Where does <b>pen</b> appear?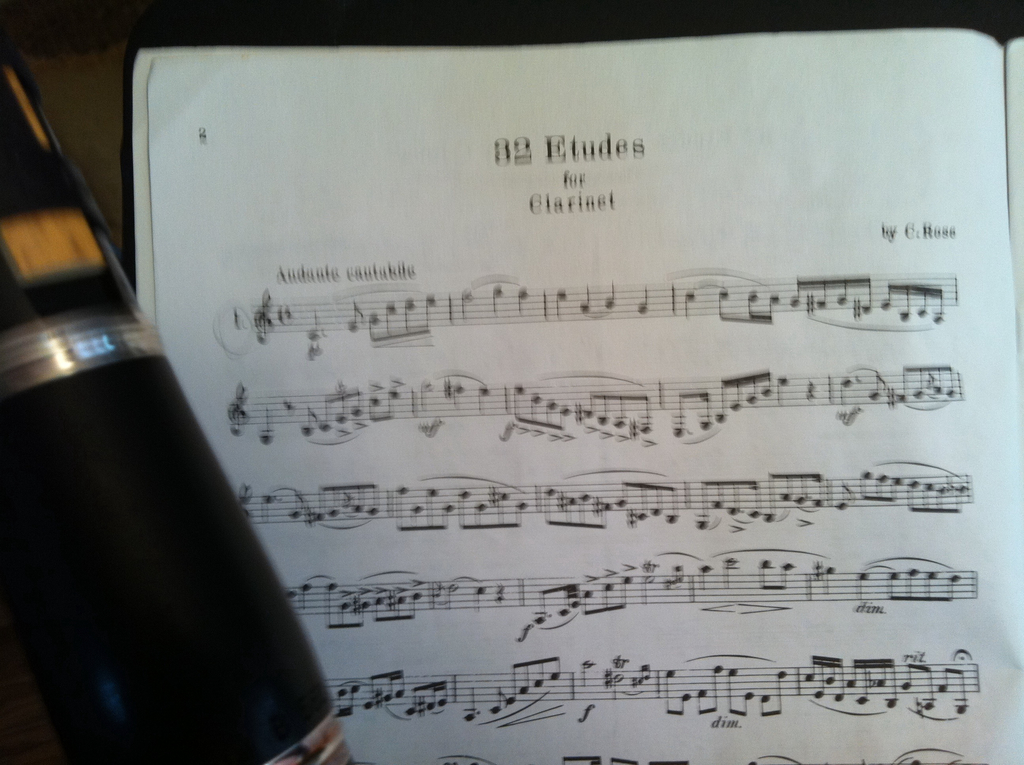
Appears at x1=0, y1=13, x2=361, y2=764.
